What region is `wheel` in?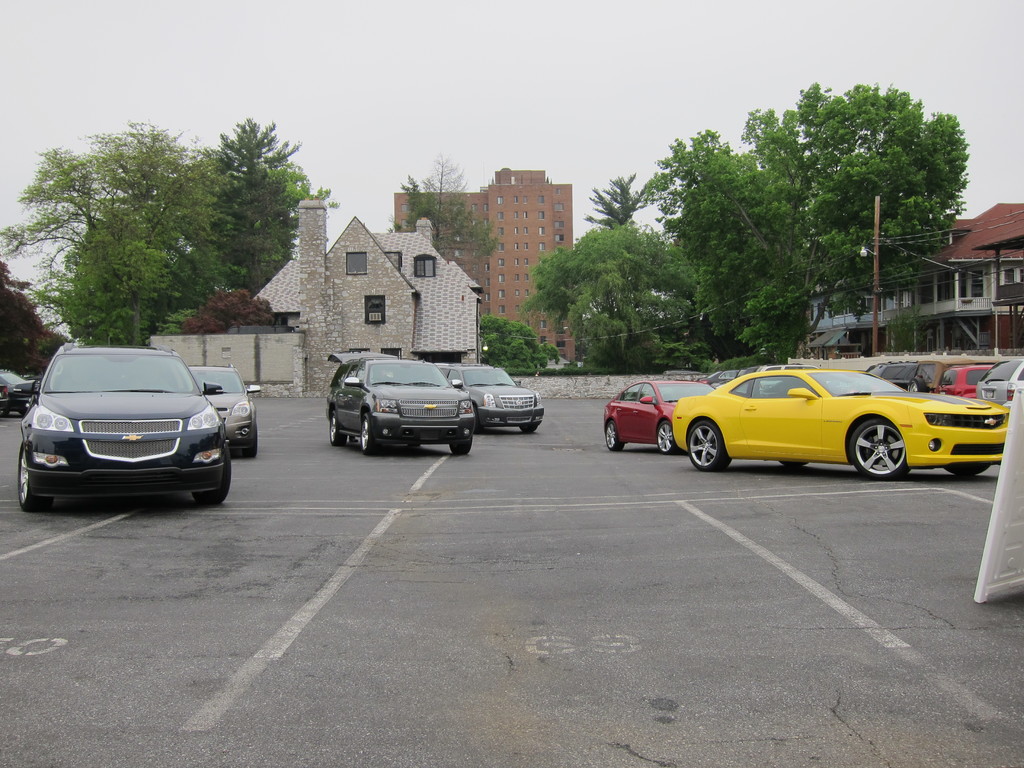
606:419:625:451.
